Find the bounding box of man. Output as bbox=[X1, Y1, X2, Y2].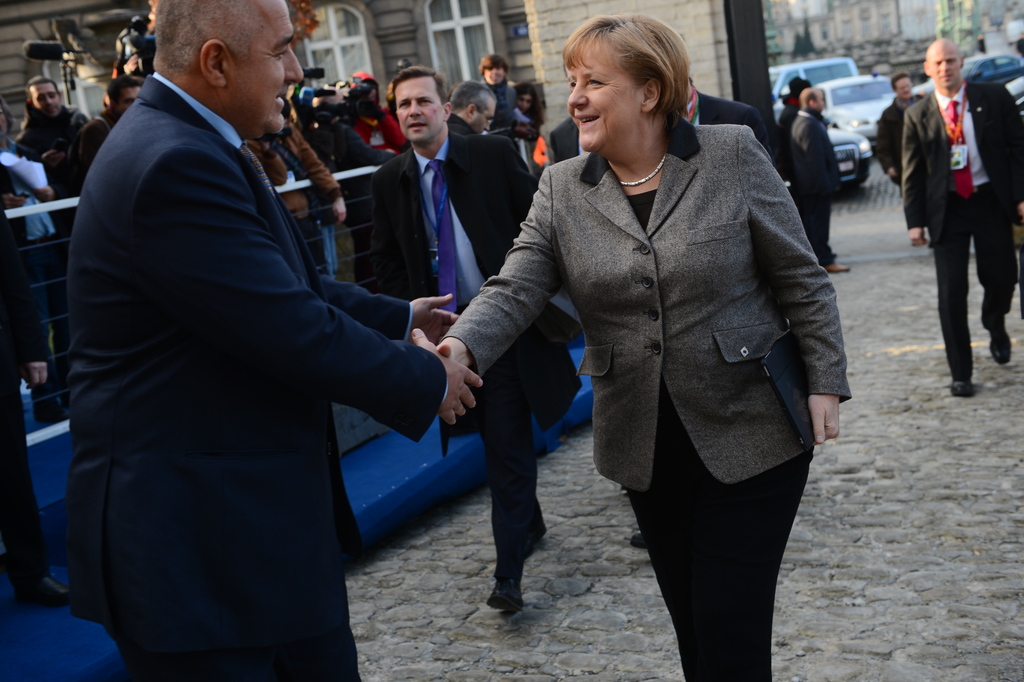
bbox=[788, 86, 852, 272].
